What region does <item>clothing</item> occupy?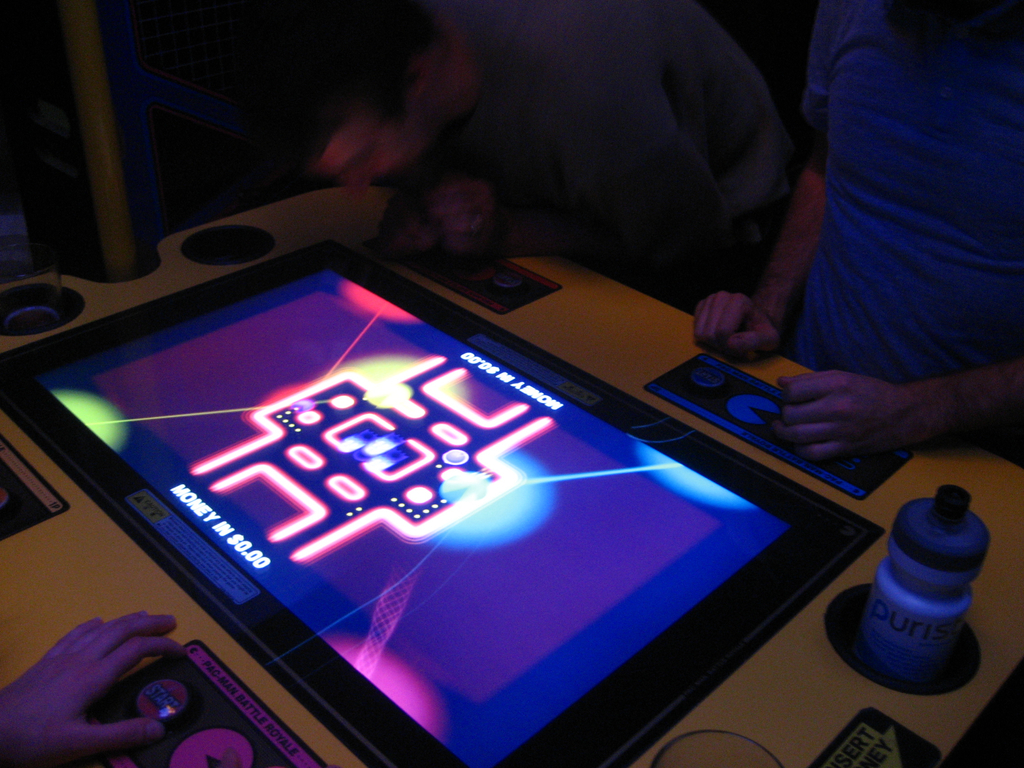
crop(793, 0, 1023, 461).
